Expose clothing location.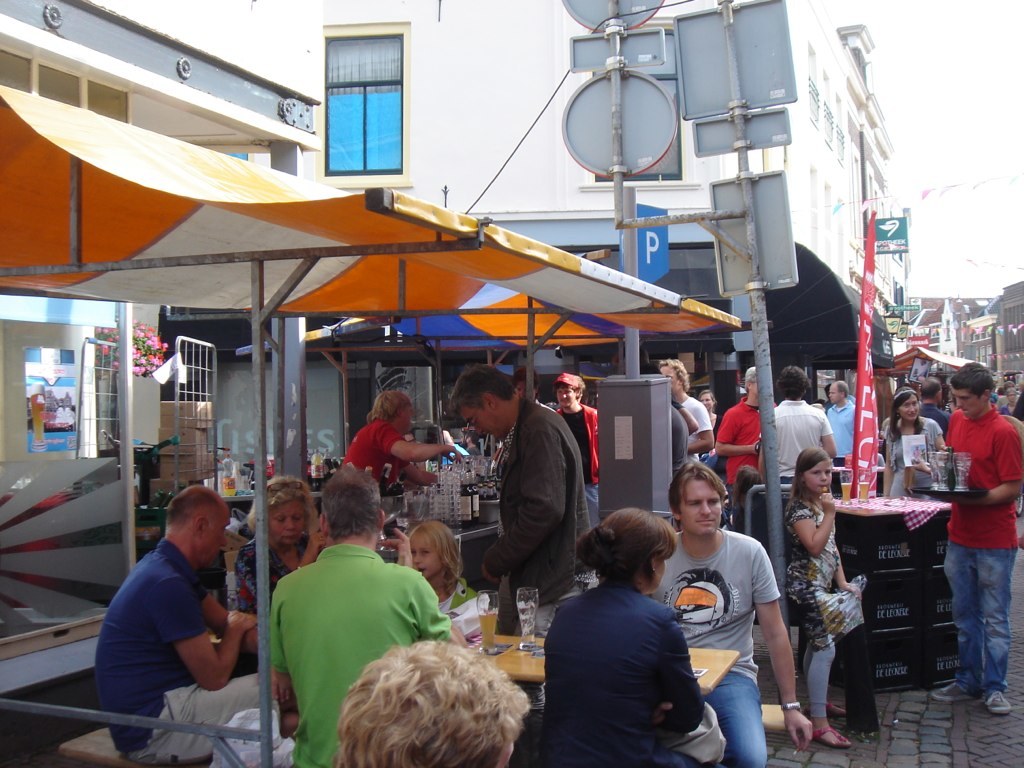
Exposed at <bbox>649, 526, 783, 766</bbox>.
